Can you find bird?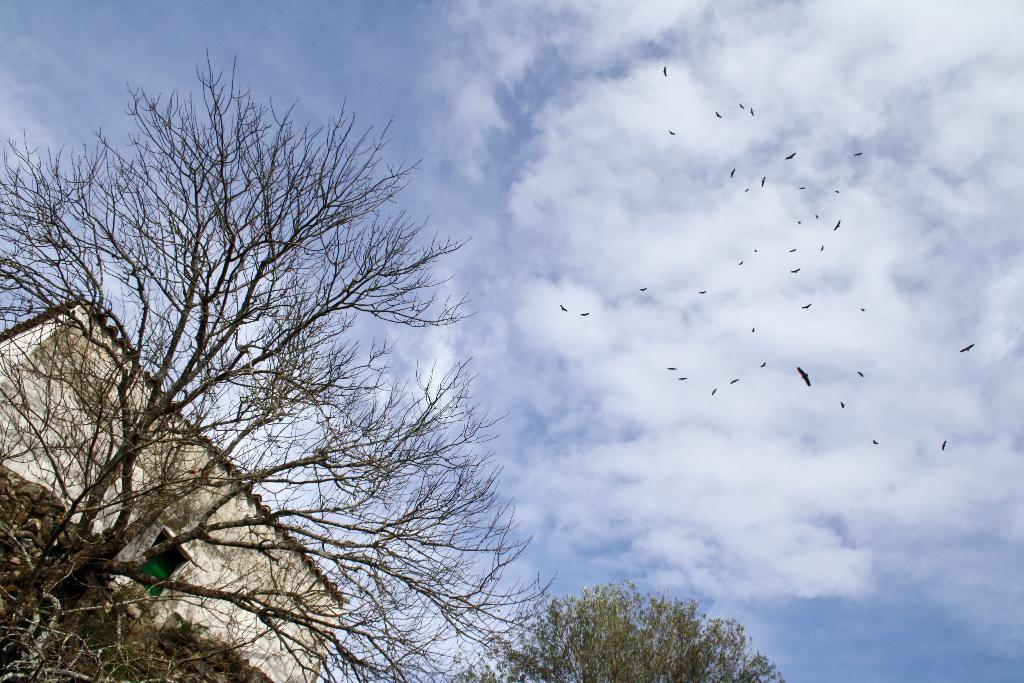
Yes, bounding box: locate(833, 188, 844, 194).
